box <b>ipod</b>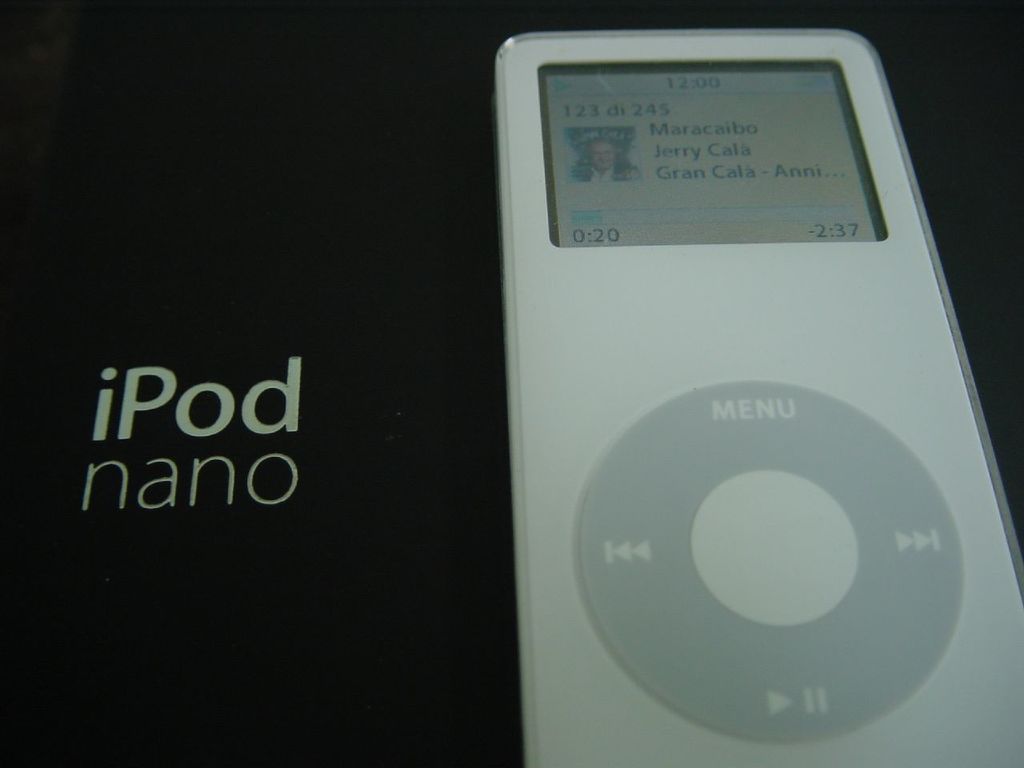
{"x1": 495, "y1": 22, "x2": 1023, "y2": 767}
